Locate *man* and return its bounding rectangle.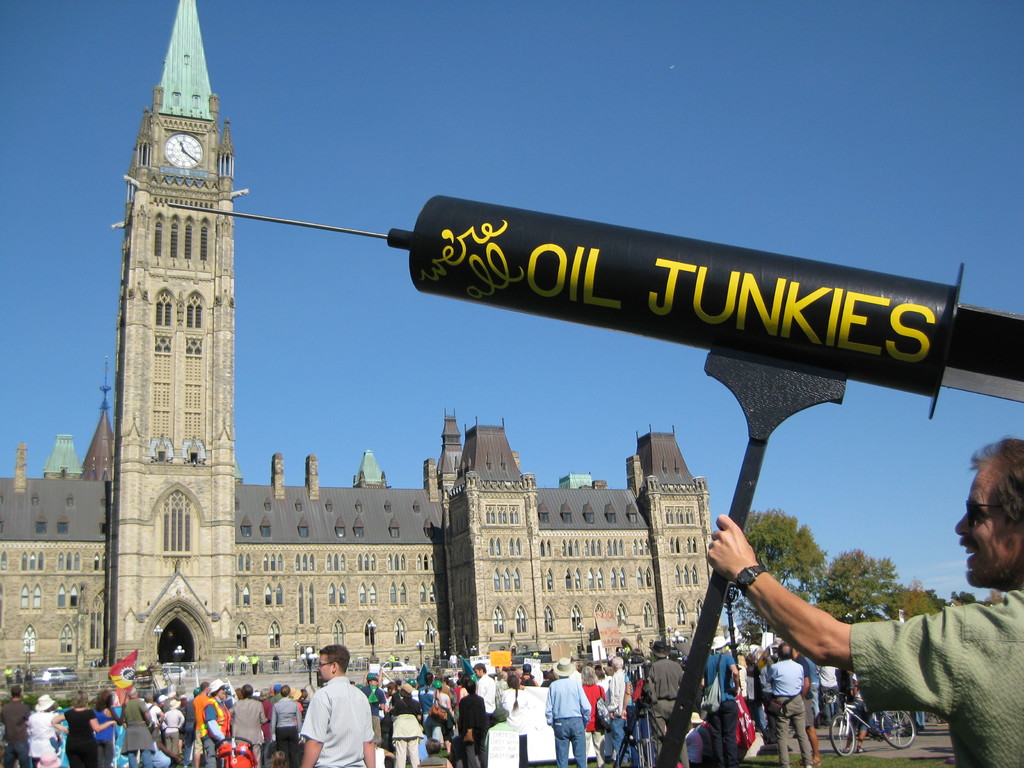
<region>542, 657, 589, 764</region>.
